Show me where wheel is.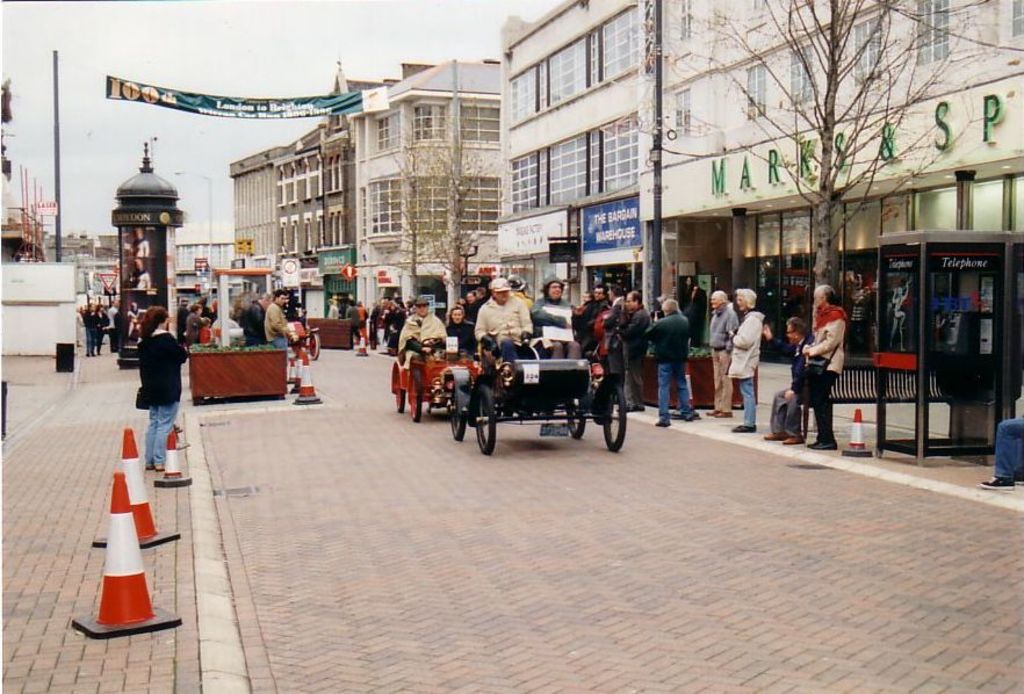
wheel is at 397/369/406/412.
